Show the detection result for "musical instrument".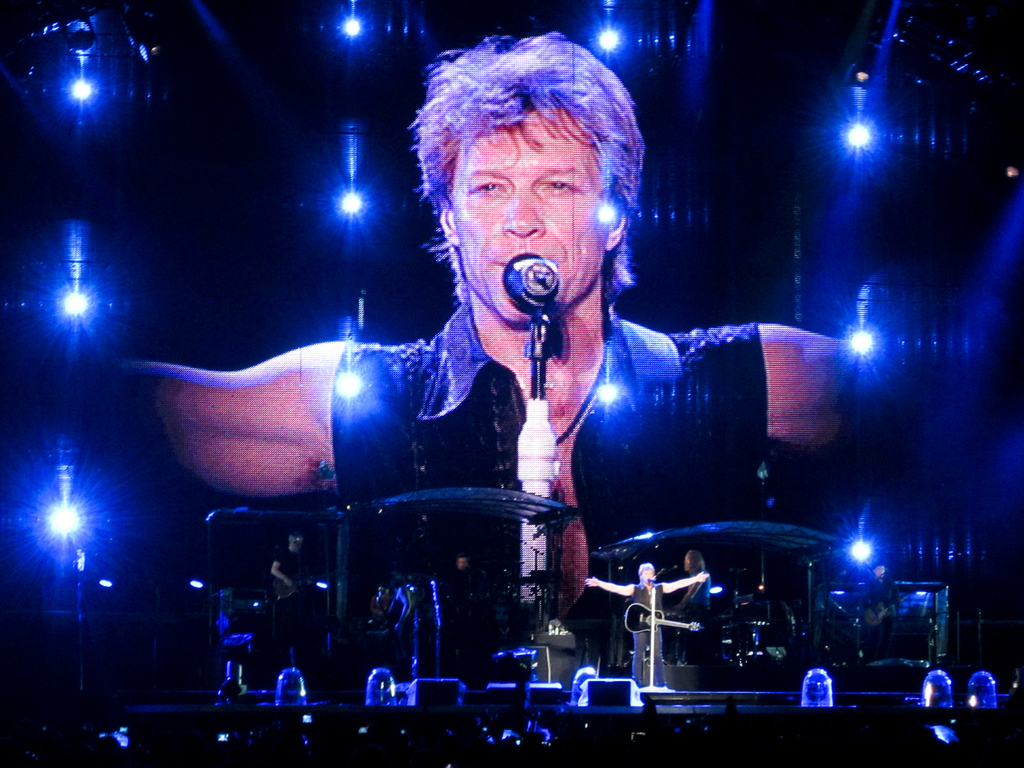
[621, 599, 698, 639].
